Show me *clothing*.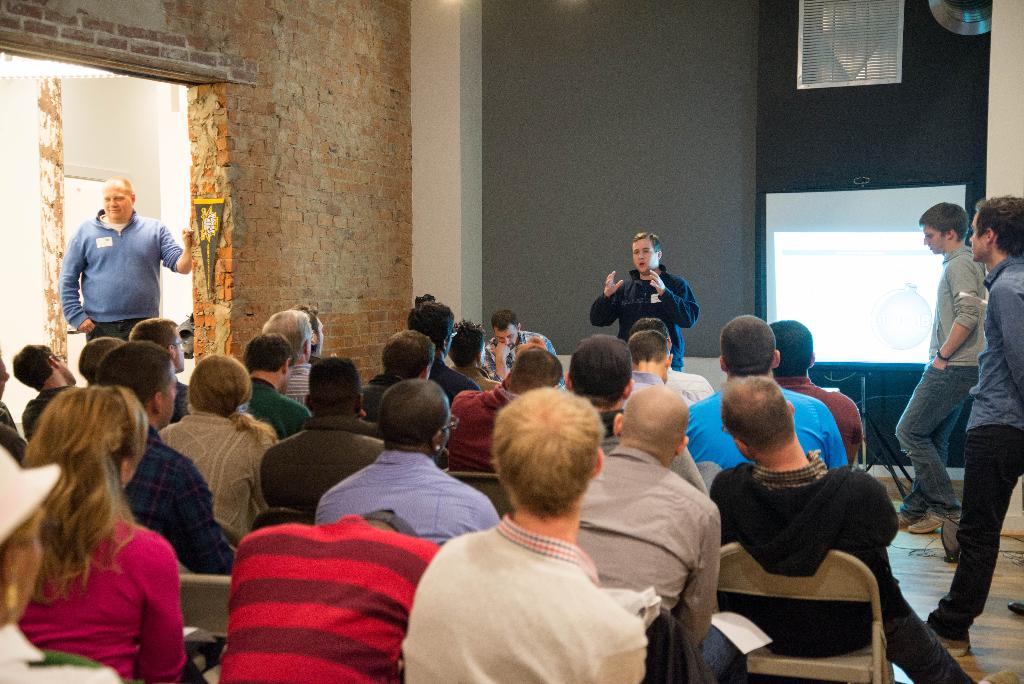
*clothing* is here: rect(945, 259, 1023, 621).
